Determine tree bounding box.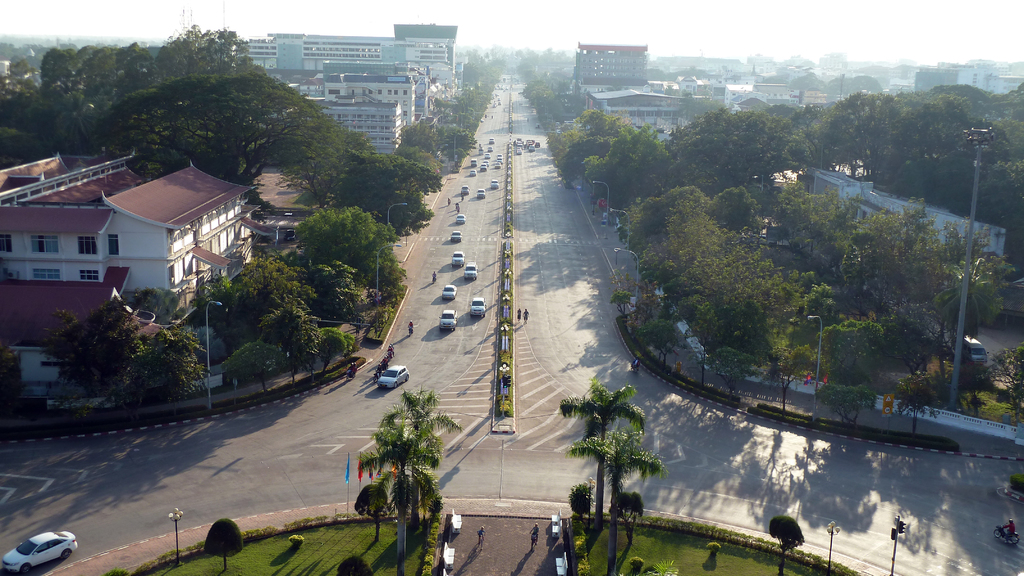
Determined: {"left": 371, "top": 304, "right": 397, "bottom": 337}.
